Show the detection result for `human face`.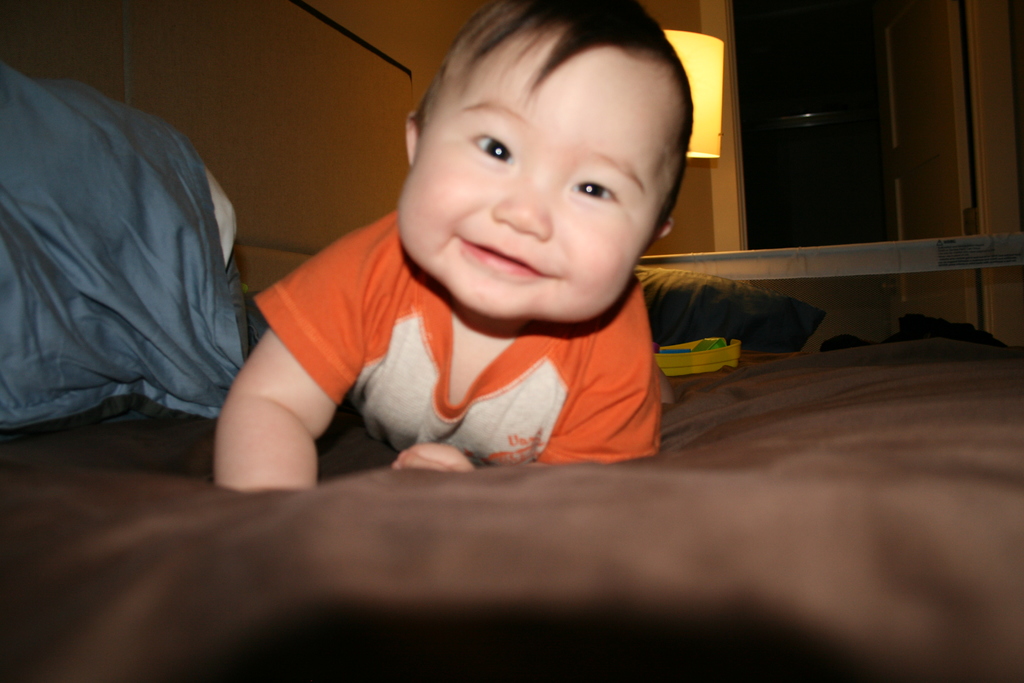
(399, 30, 679, 322).
